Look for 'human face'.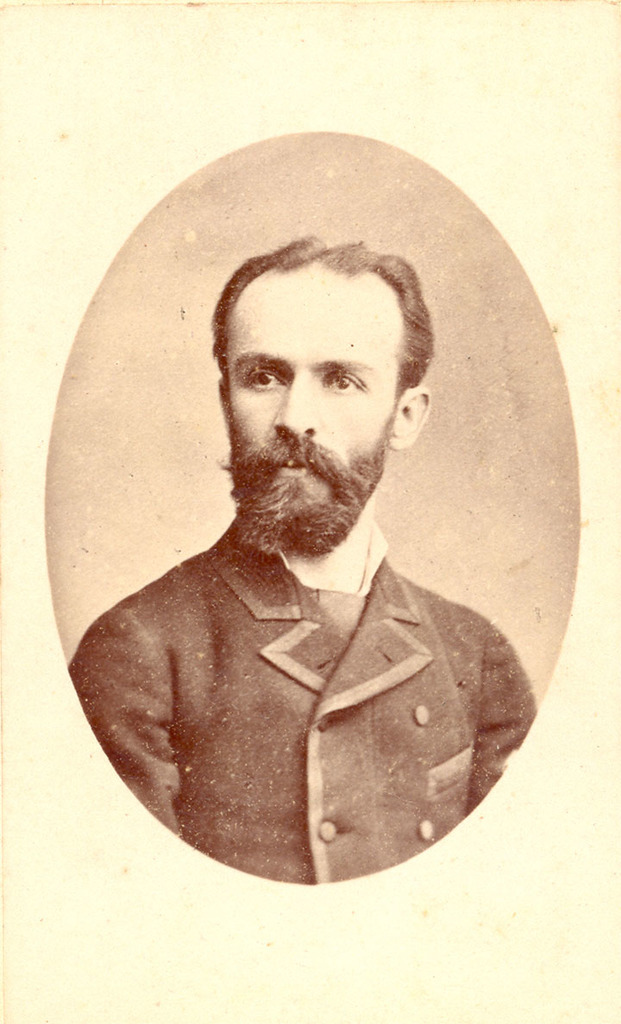
Found: <box>223,275,398,529</box>.
